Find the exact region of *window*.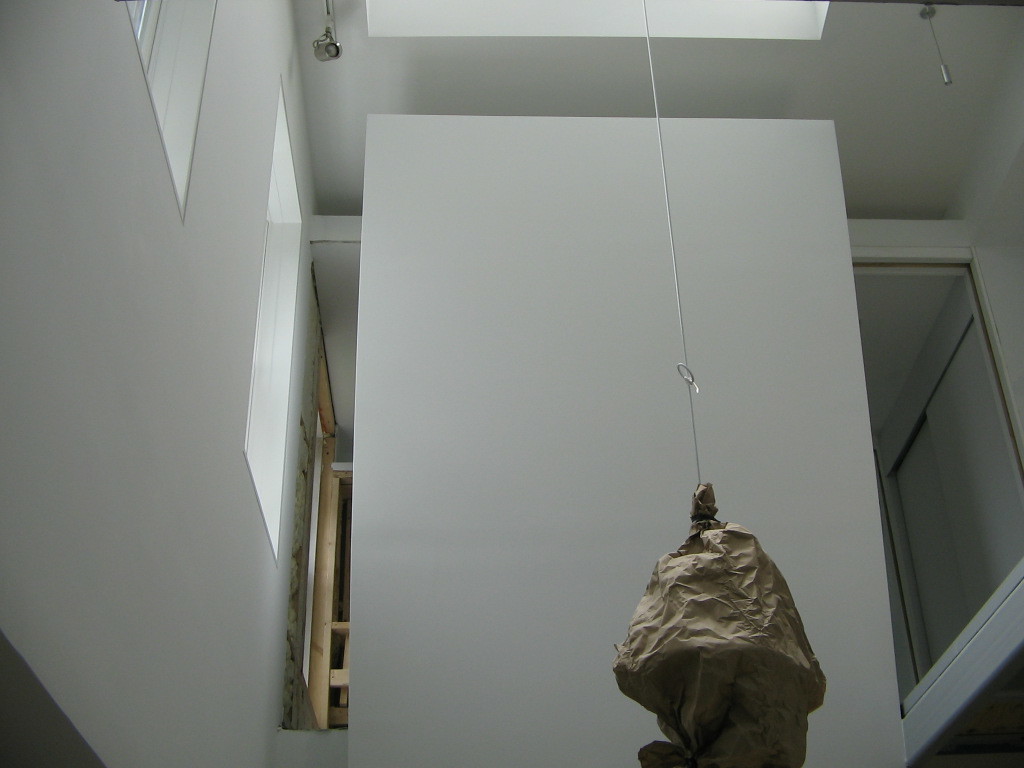
Exact region: box=[120, 0, 161, 72].
